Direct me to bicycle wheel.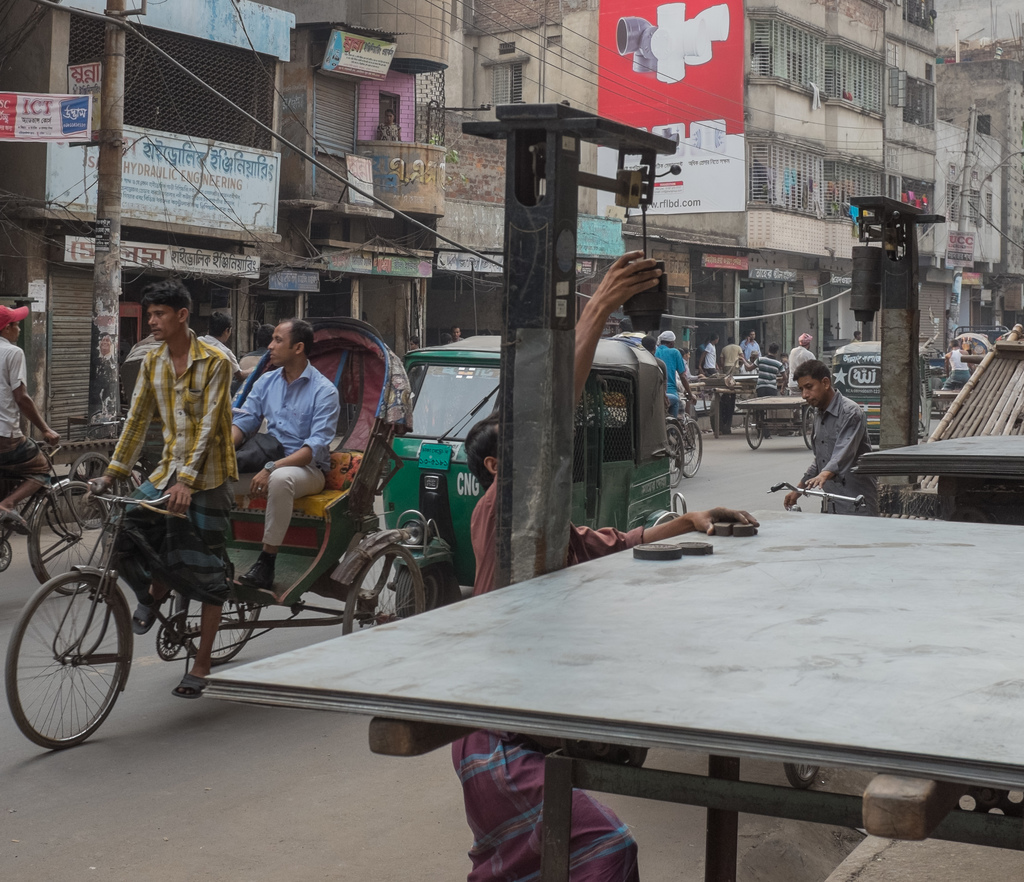
Direction: x1=746, y1=403, x2=762, y2=451.
